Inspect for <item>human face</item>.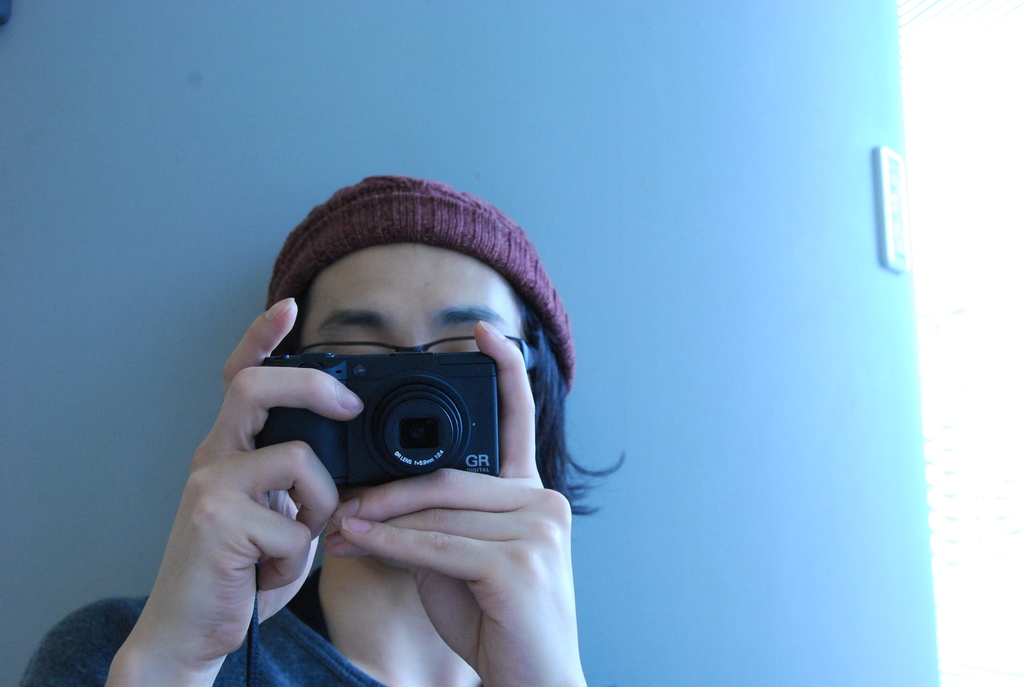
Inspection: 298, 242, 522, 569.
